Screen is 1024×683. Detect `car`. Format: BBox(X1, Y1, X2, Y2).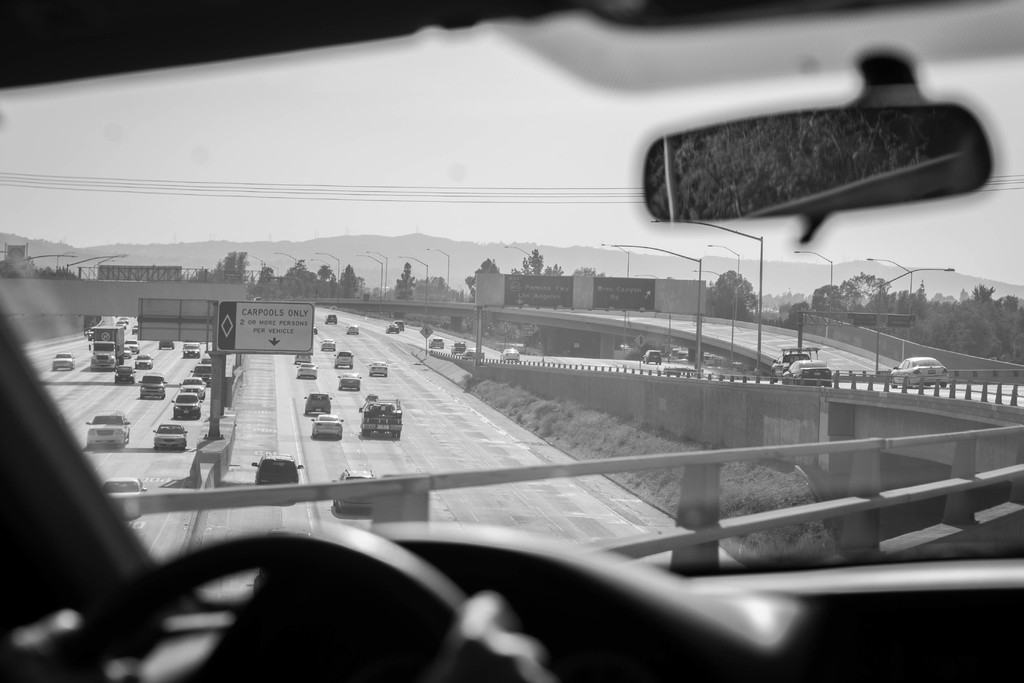
BBox(500, 347, 520, 359).
